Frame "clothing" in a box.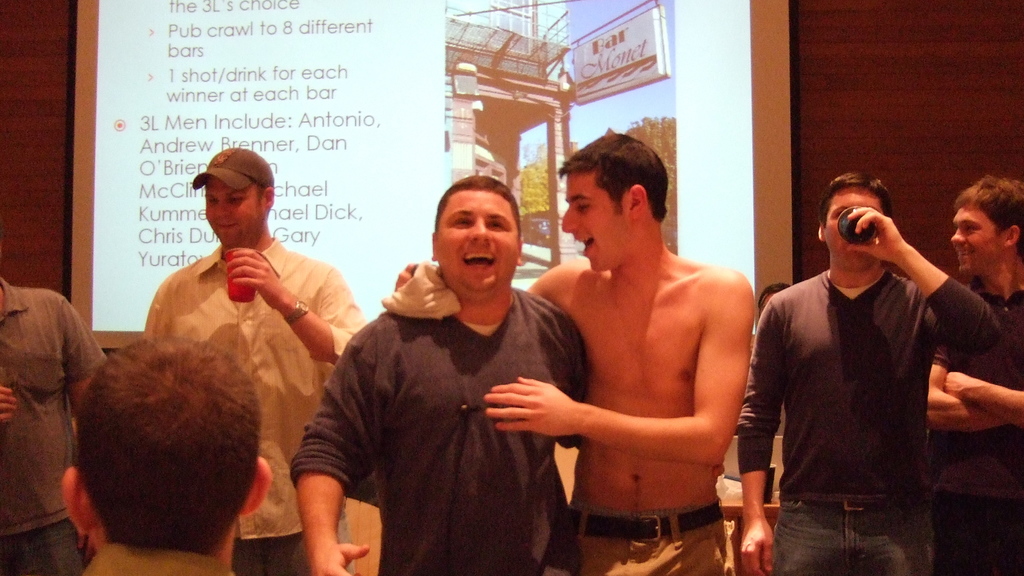
x1=289, y1=242, x2=607, y2=568.
